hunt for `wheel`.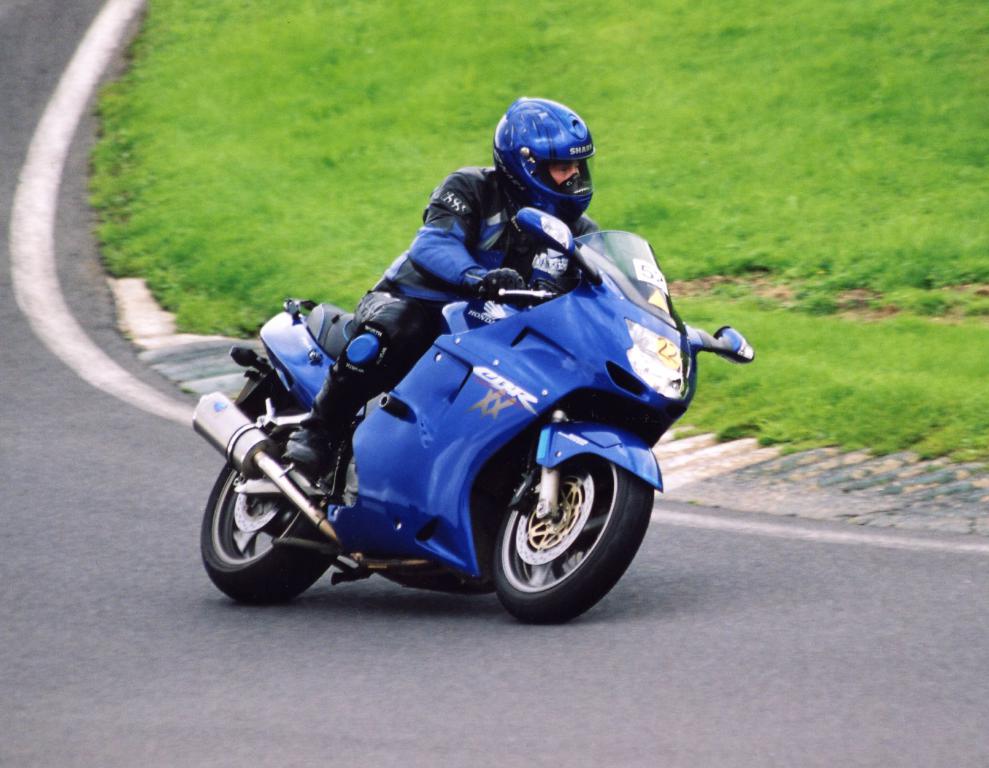
Hunted down at l=196, t=406, r=342, b=604.
